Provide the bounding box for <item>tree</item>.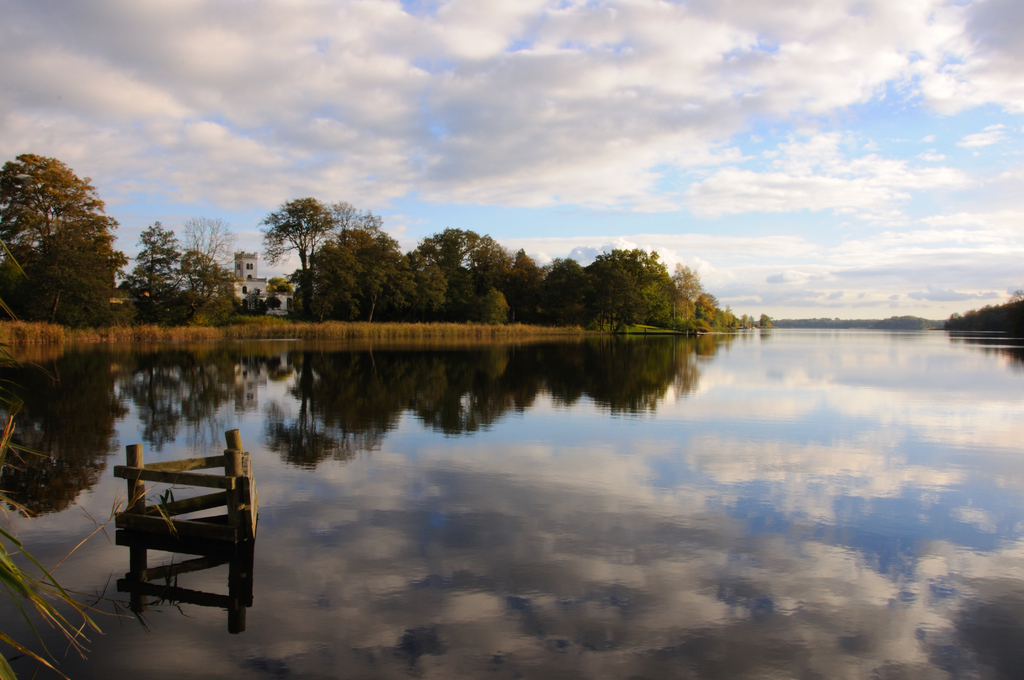
258, 200, 340, 319.
